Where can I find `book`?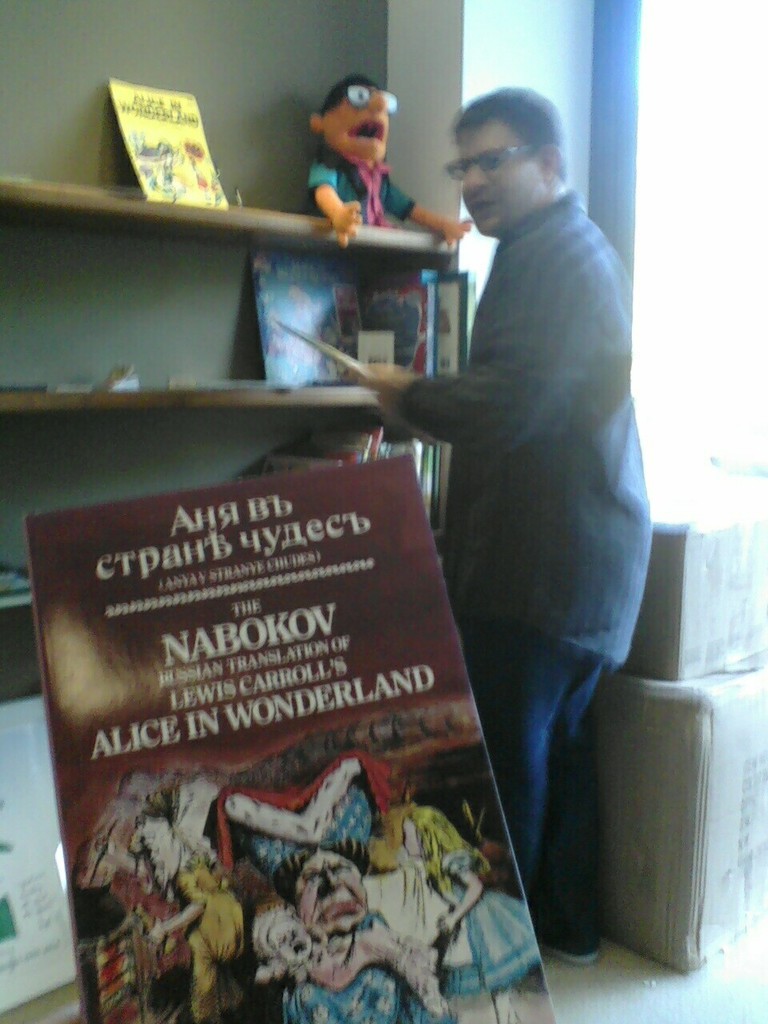
You can find it at <bbox>250, 254, 364, 379</bbox>.
